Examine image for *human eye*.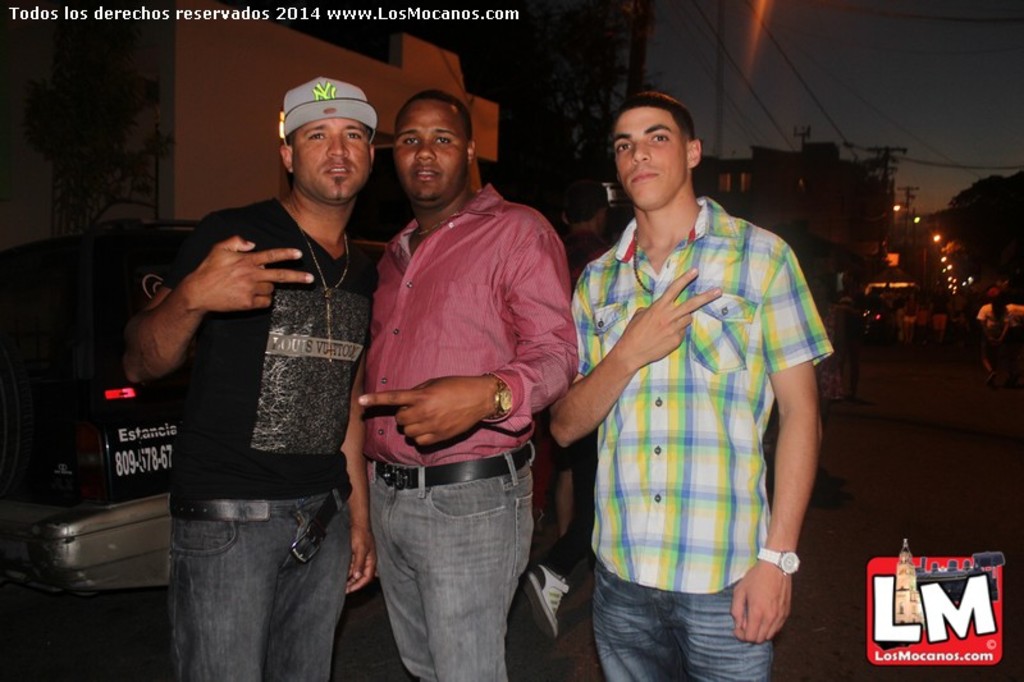
Examination result: rect(305, 133, 330, 145).
